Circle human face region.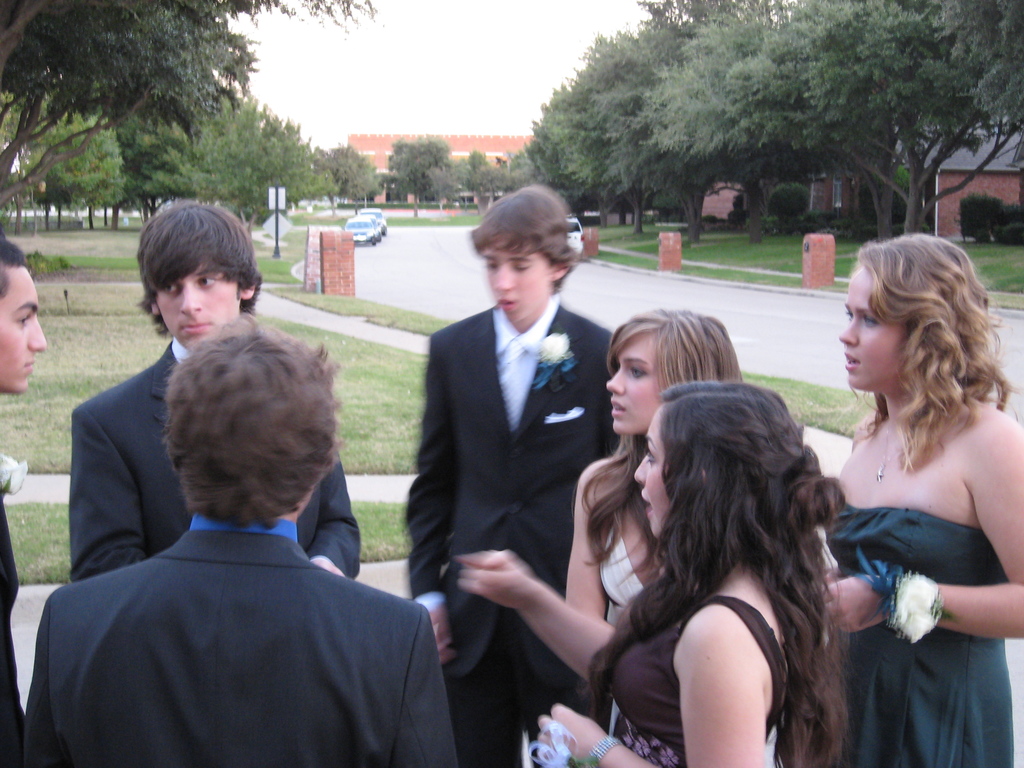
Region: region(156, 262, 242, 348).
